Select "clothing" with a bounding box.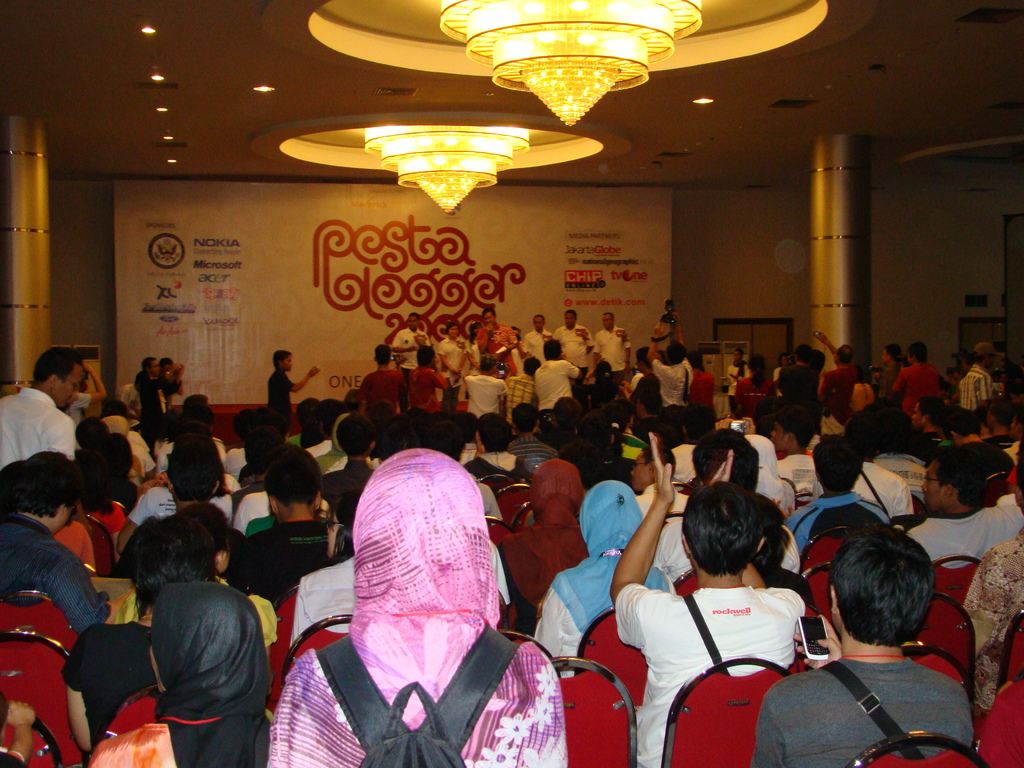
{"left": 108, "top": 506, "right": 253, "bottom": 581}.
